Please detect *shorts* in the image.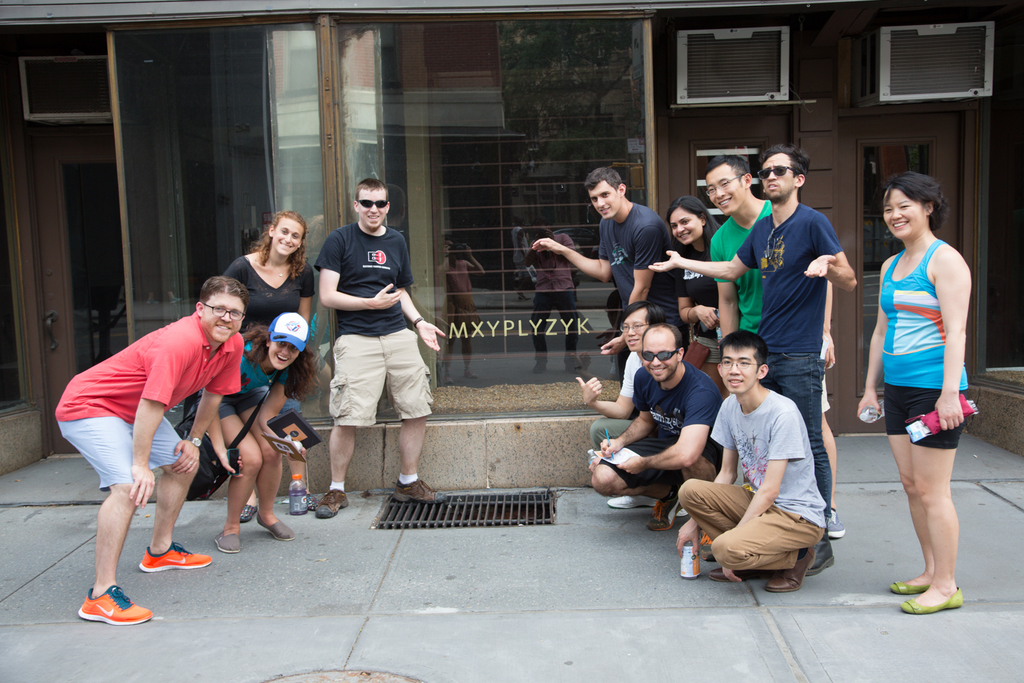
BBox(694, 333, 723, 367).
